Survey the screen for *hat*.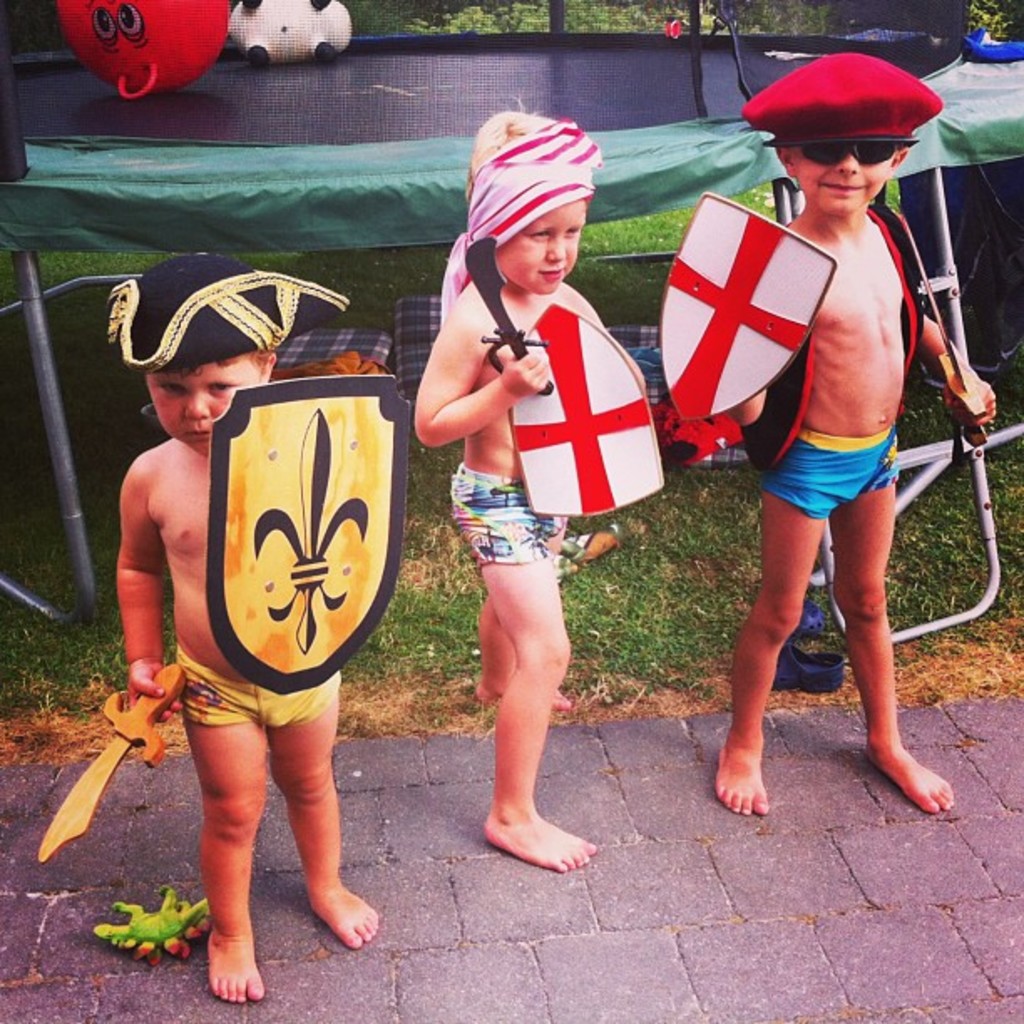
Survey found: (x1=105, y1=253, x2=348, y2=376).
